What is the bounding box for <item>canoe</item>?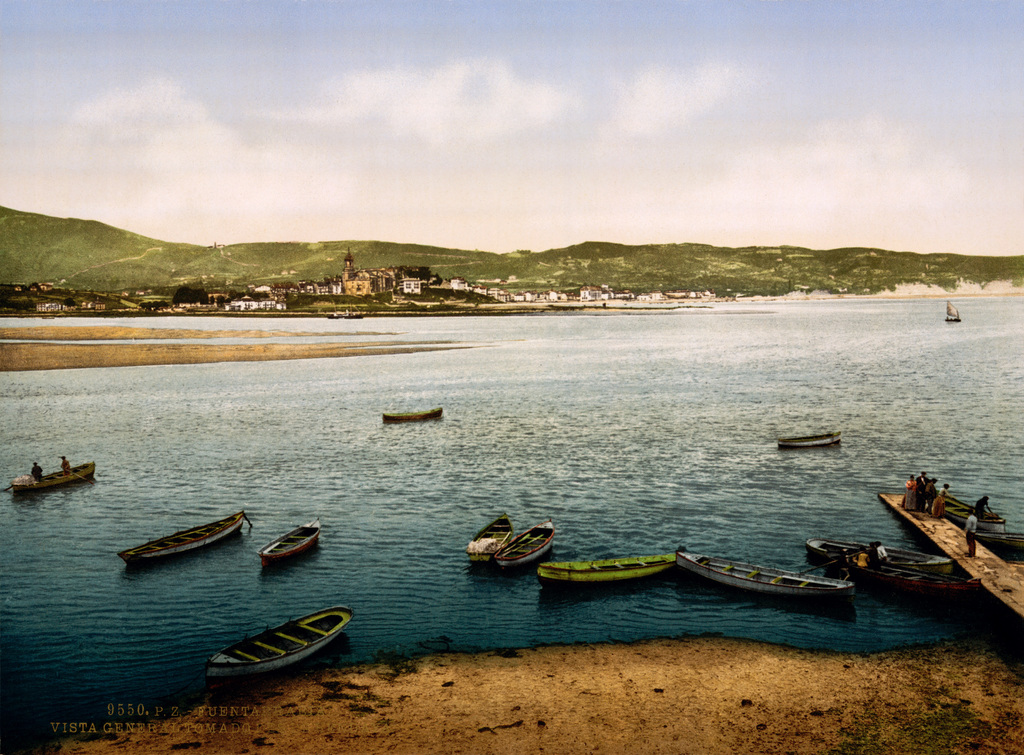
BBox(467, 514, 513, 563).
